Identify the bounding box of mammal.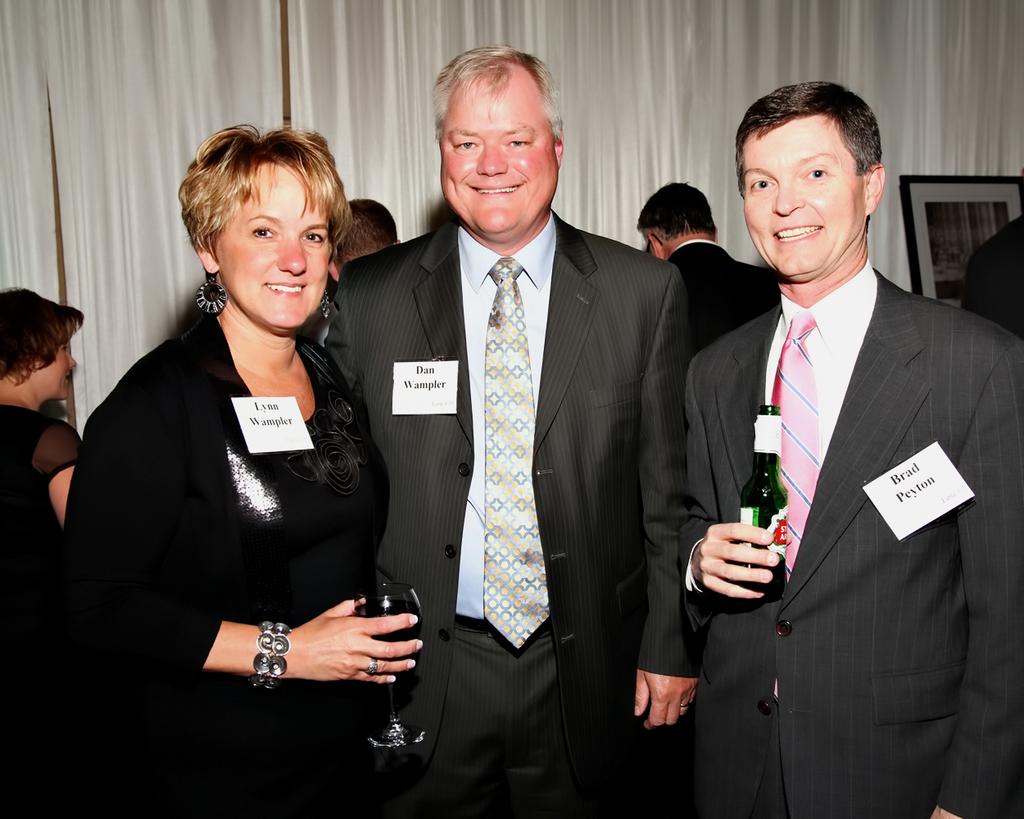
(335, 198, 410, 287).
